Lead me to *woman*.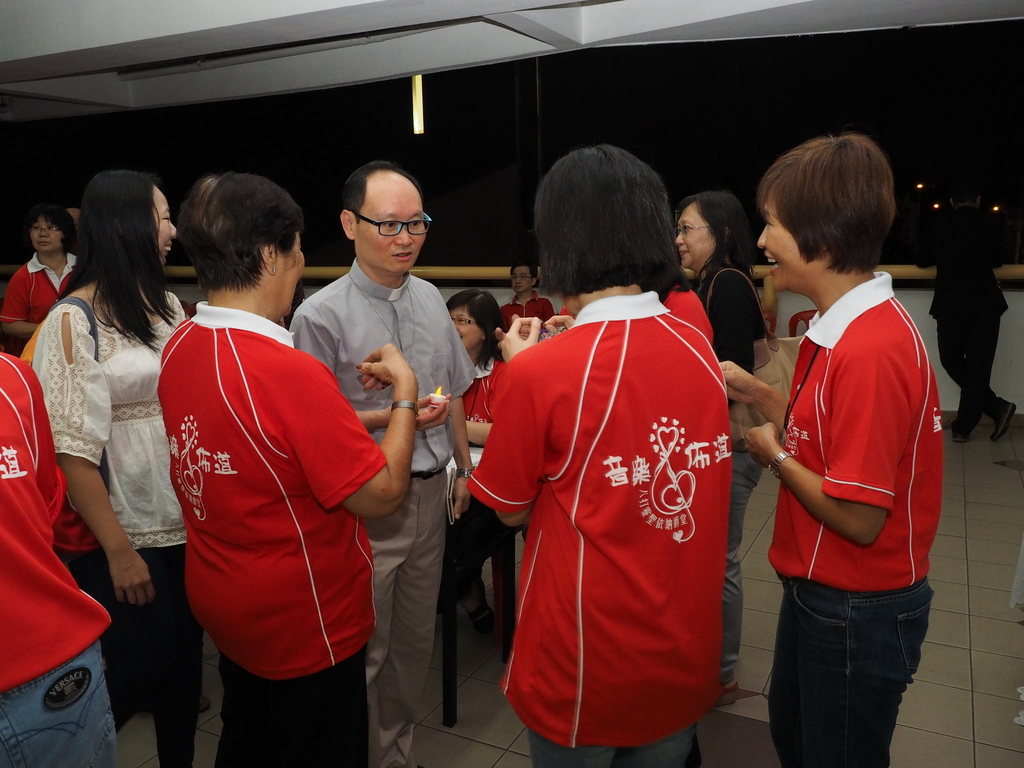
Lead to {"x1": 31, "y1": 171, "x2": 189, "y2": 767}.
